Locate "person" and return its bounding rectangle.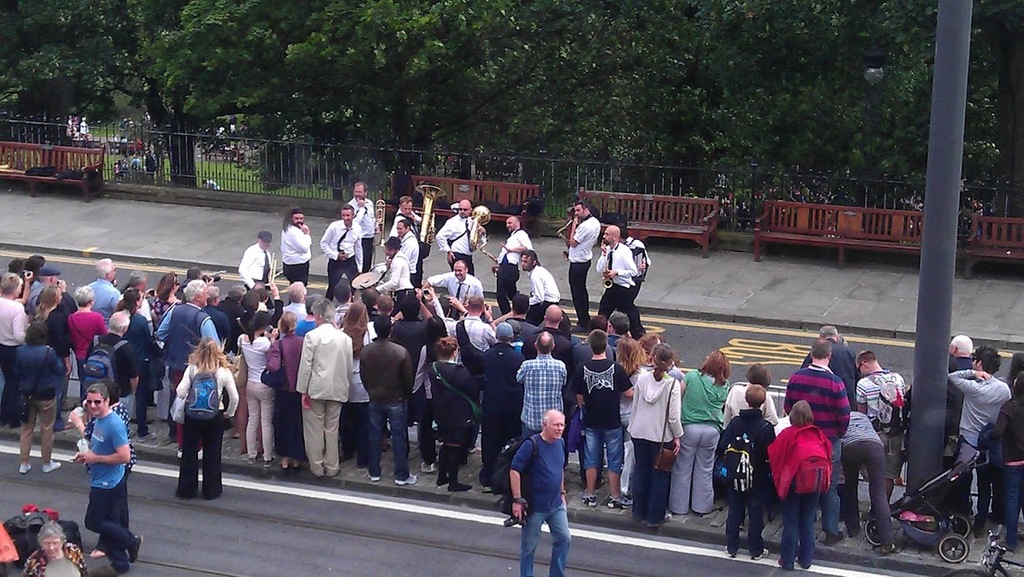
(x1=317, y1=198, x2=351, y2=294).
